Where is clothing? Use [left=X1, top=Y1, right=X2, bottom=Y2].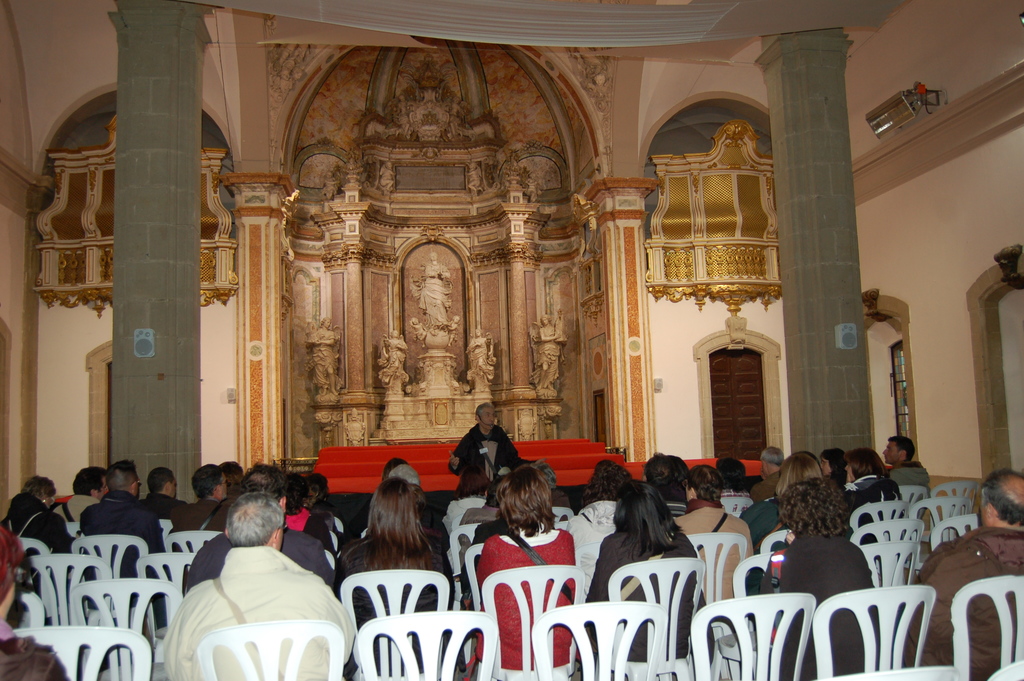
[left=306, top=497, right=348, bottom=542].
